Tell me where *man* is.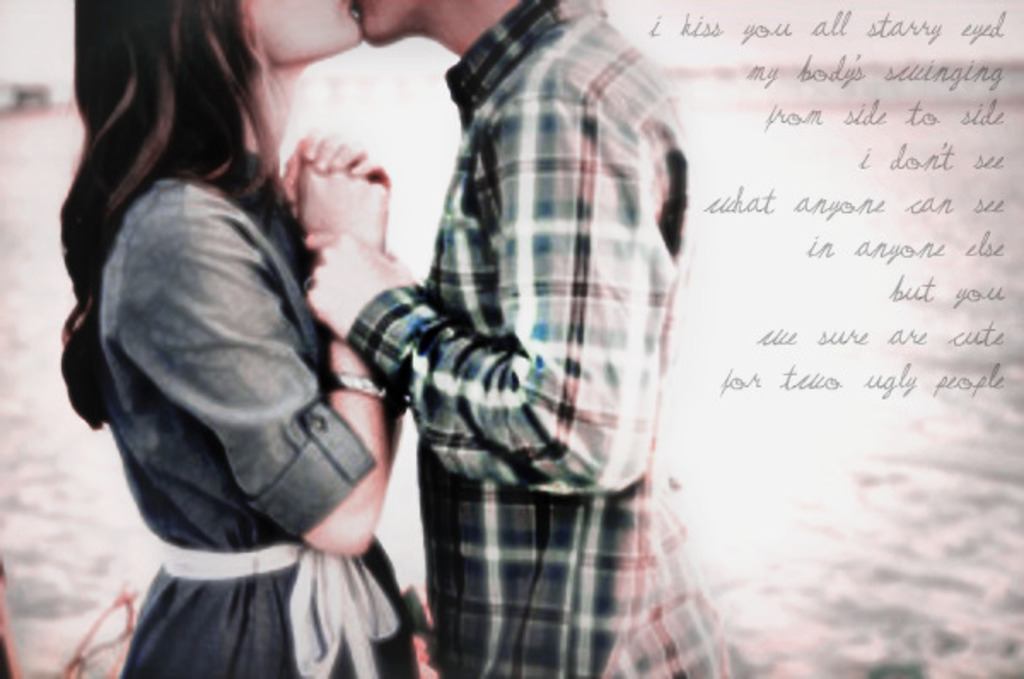
*man* is at (x1=294, y1=0, x2=734, y2=650).
